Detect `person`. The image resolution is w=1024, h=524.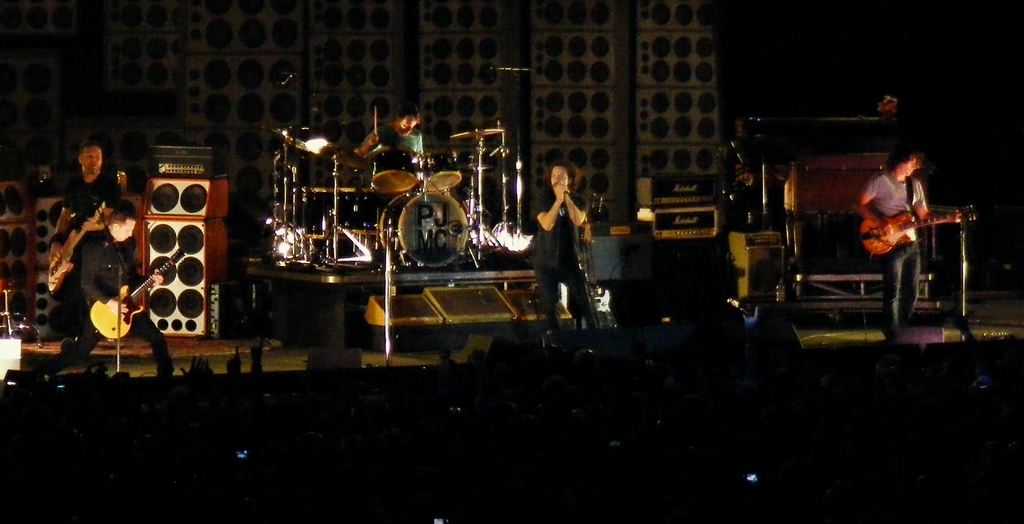
42 146 138 306.
